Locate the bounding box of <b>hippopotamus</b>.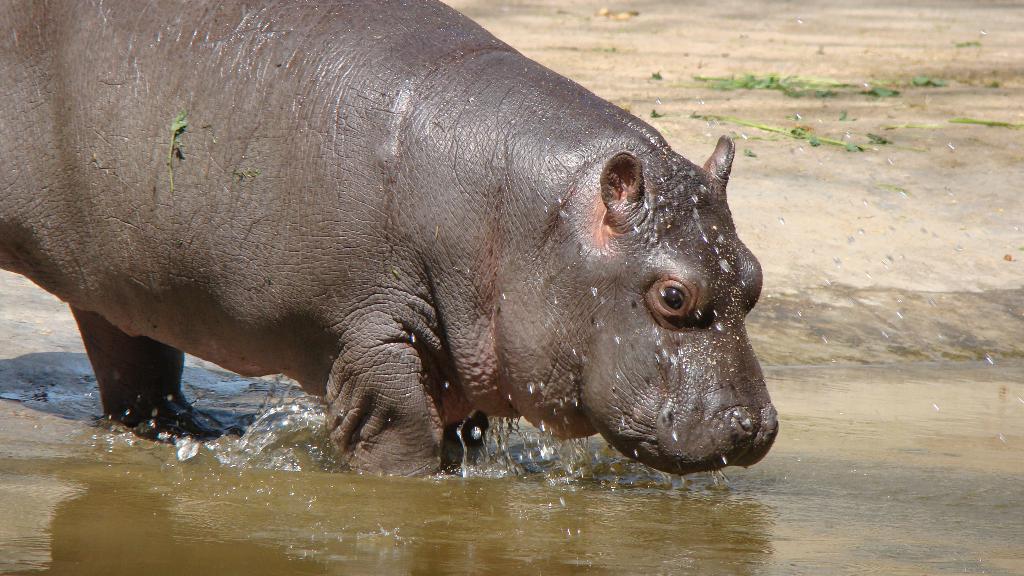
Bounding box: (3, 0, 777, 486).
